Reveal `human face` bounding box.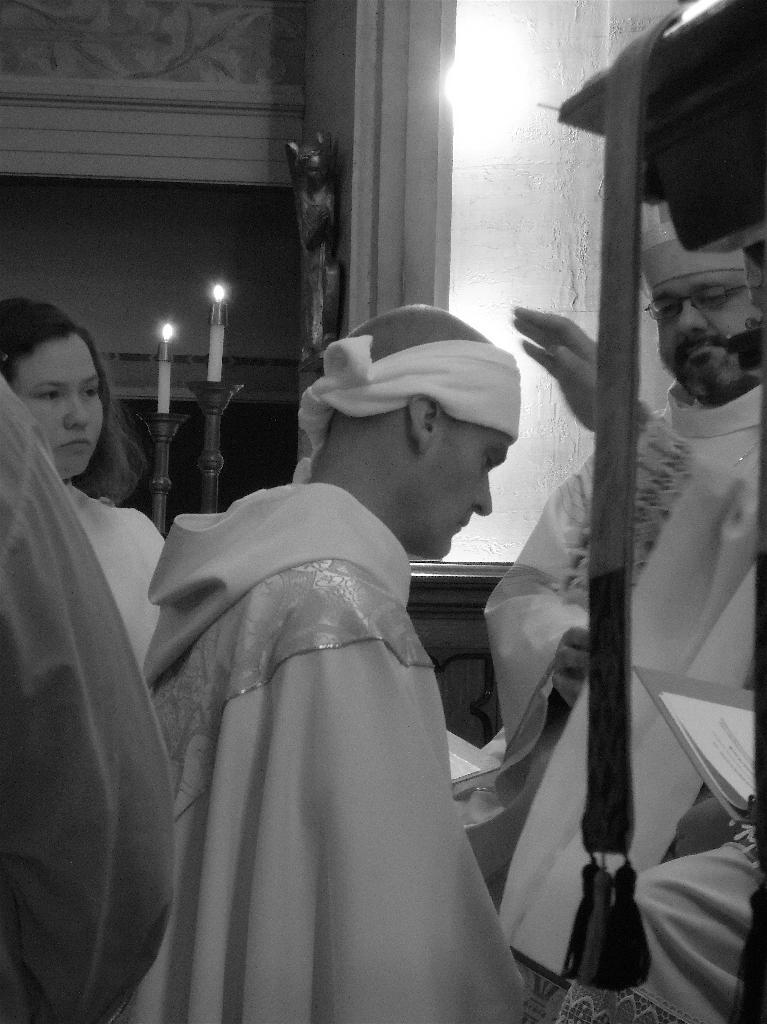
Revealed: {"x1": 13, "y1": 333, "x2": 101, "y2": 476}.
